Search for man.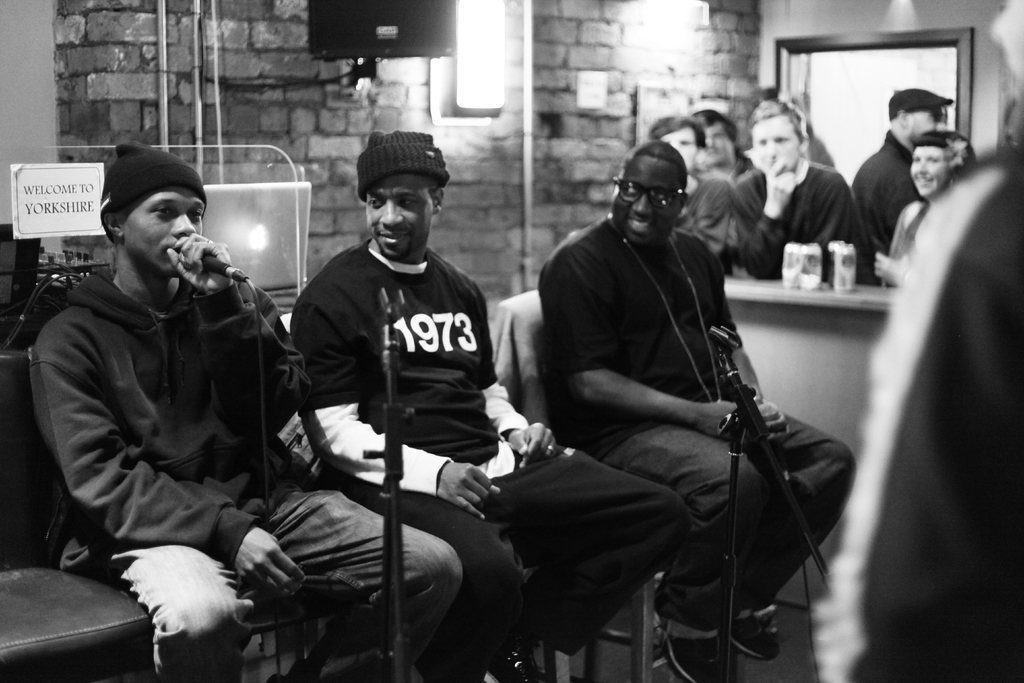
Found at region(726, 94, 884, 290).
